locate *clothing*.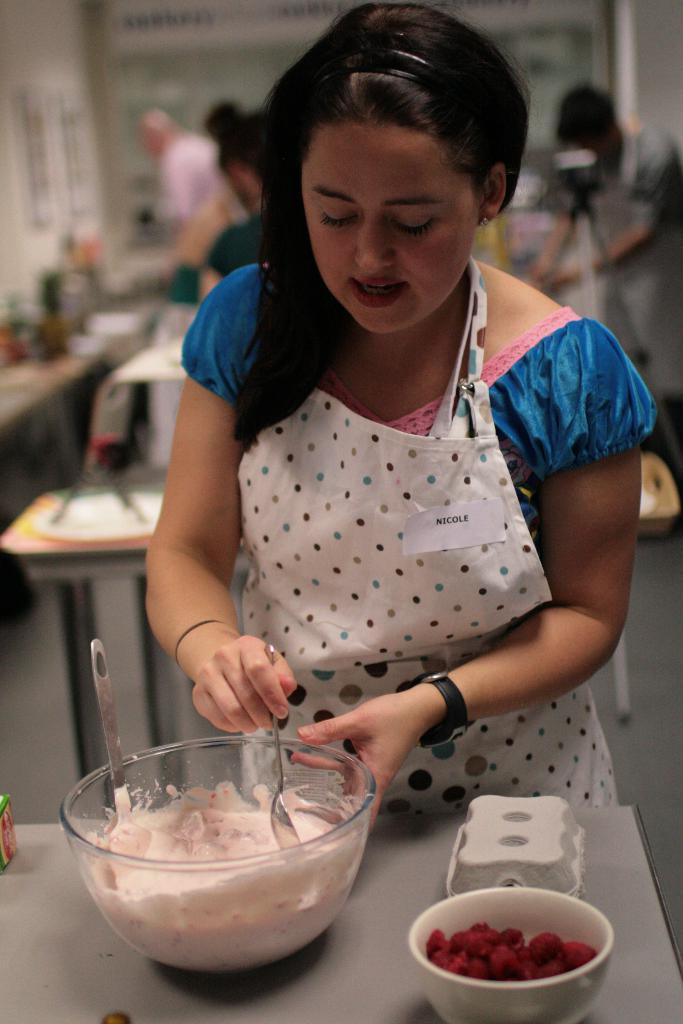
Bounding box: 564/122/682/383.
